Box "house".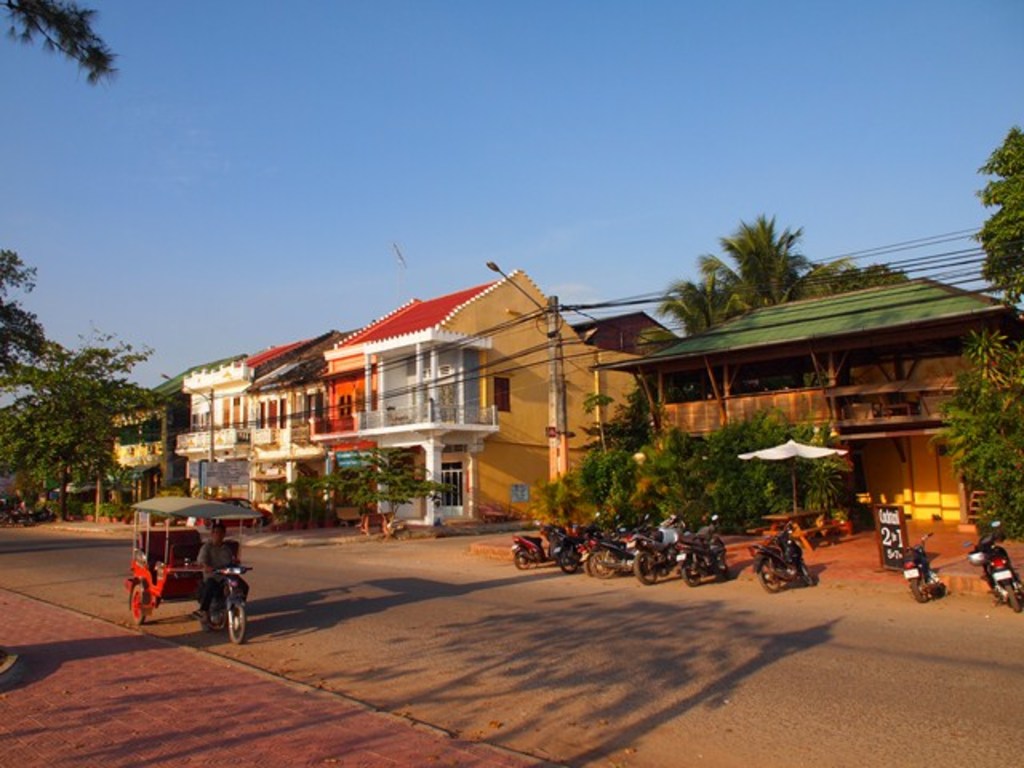
{"x1": 90, "y1": 355, "x2": 250, "y2": 514}.
